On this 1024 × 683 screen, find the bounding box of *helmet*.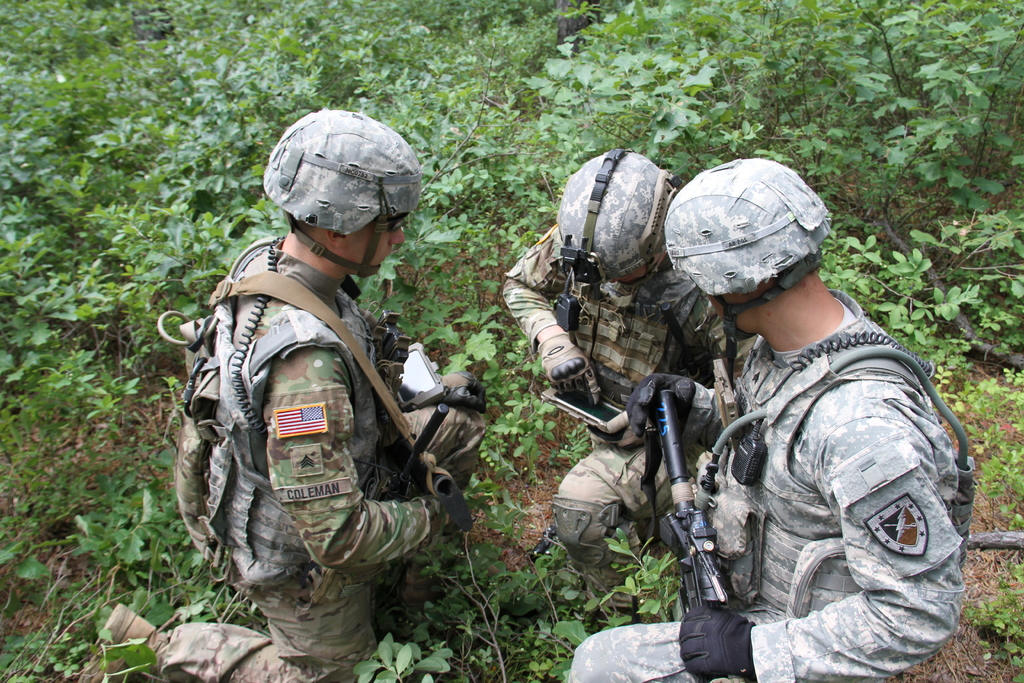
Bounding box: (264, 116, 417, 288).
